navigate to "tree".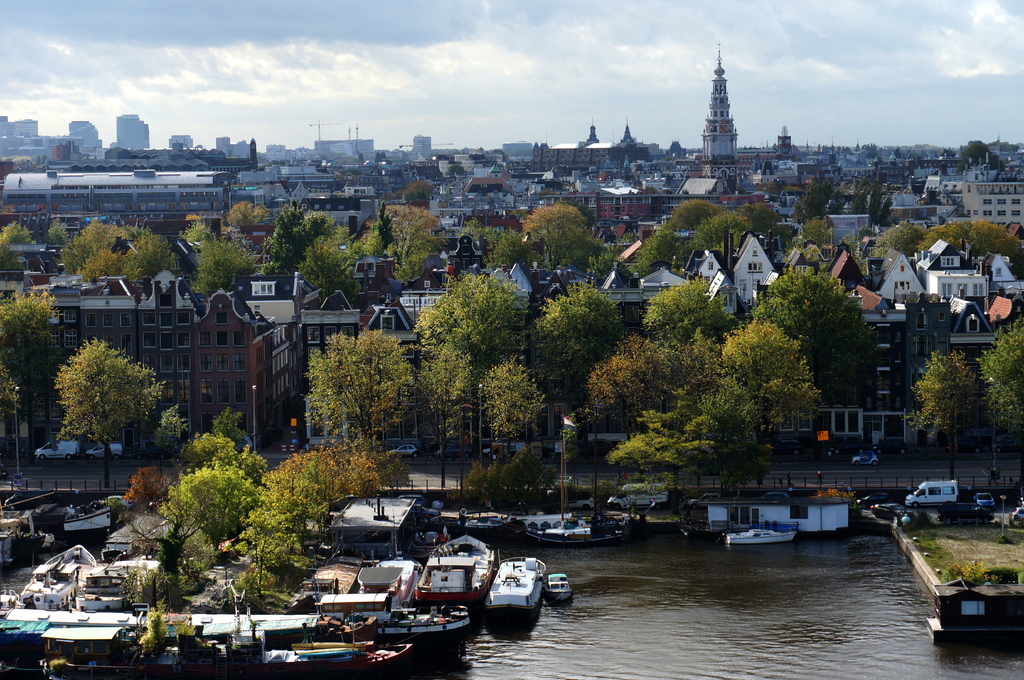
Navigation target: locate(333, 166, 360, 178).
